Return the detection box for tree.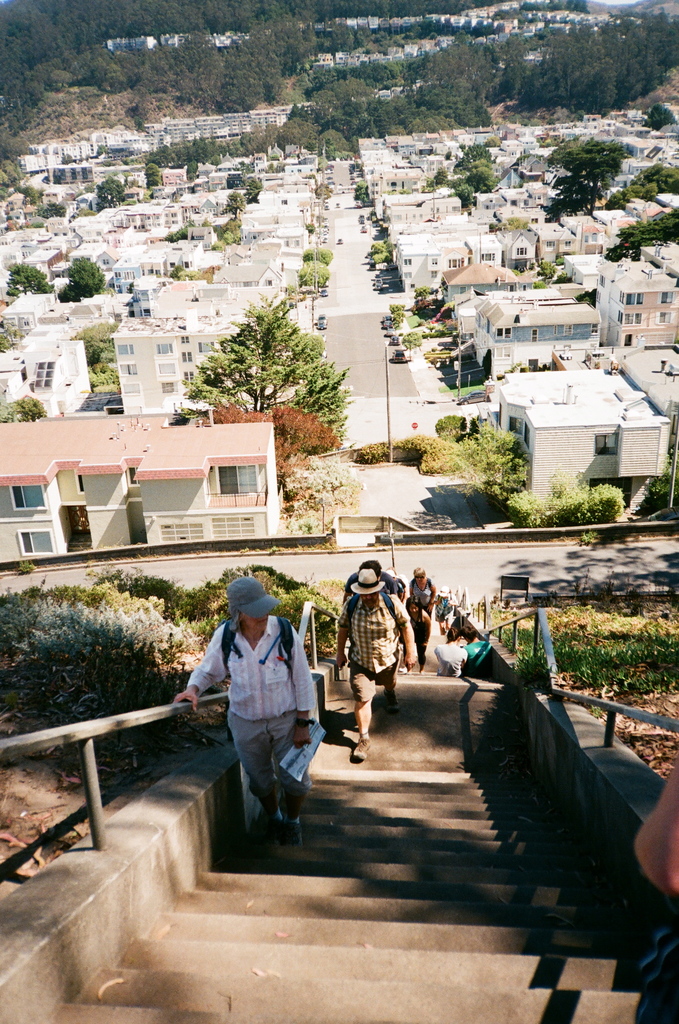
x1=93 y1=177 x2=120 y2=204.
